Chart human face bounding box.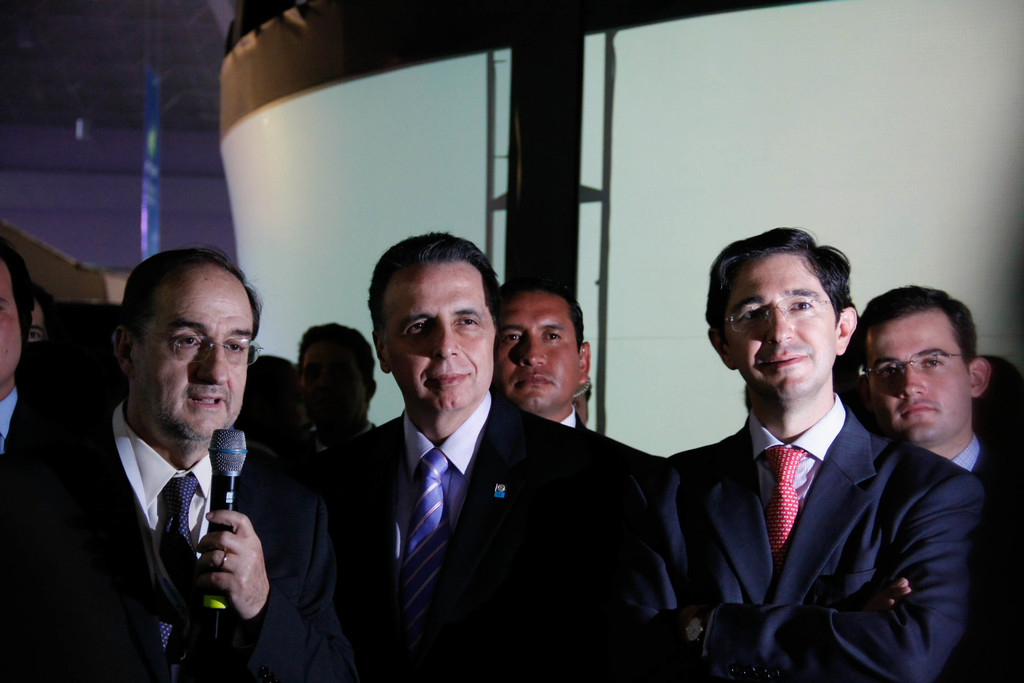
Charted: (869, 317, 972, 449).
